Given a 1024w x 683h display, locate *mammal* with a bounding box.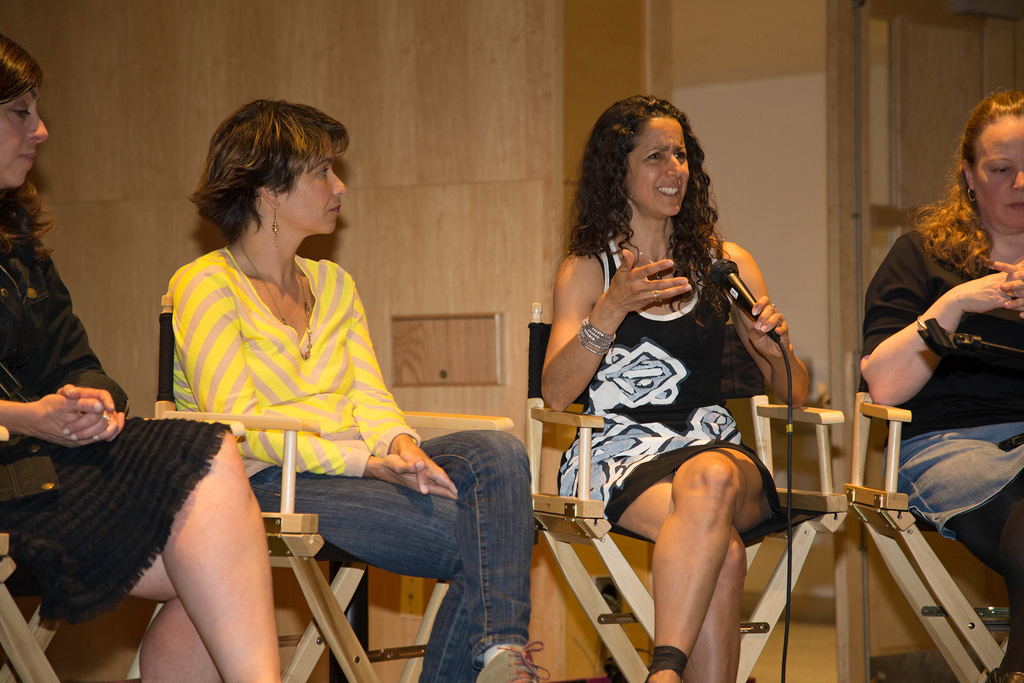
Located: (173, 97, 531, 682).
